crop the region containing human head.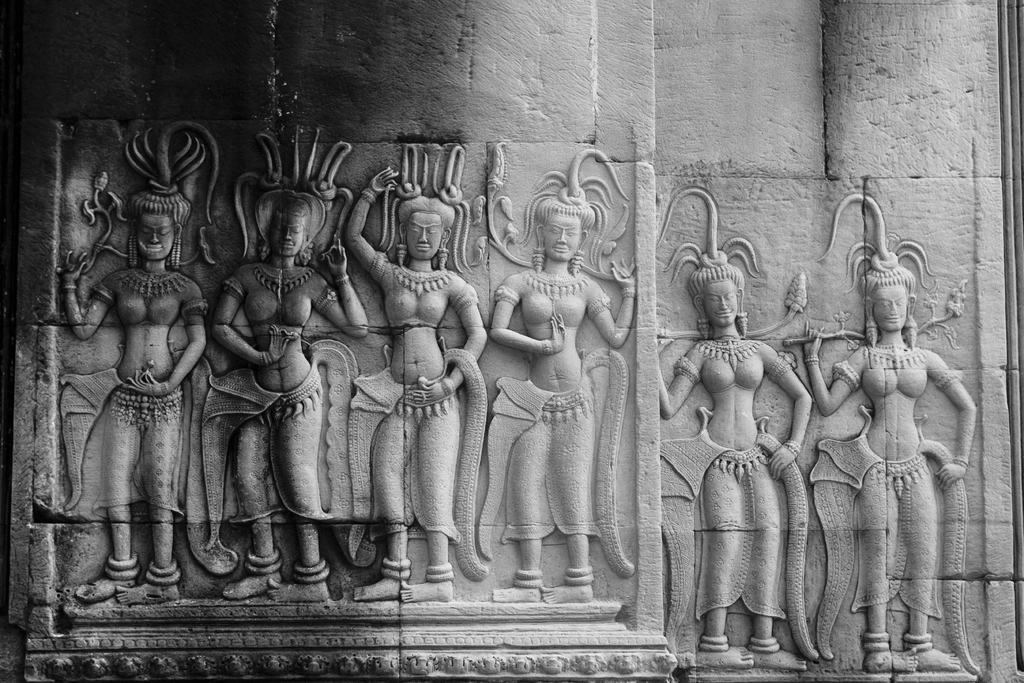
Crop region: (267,190,317,259).
